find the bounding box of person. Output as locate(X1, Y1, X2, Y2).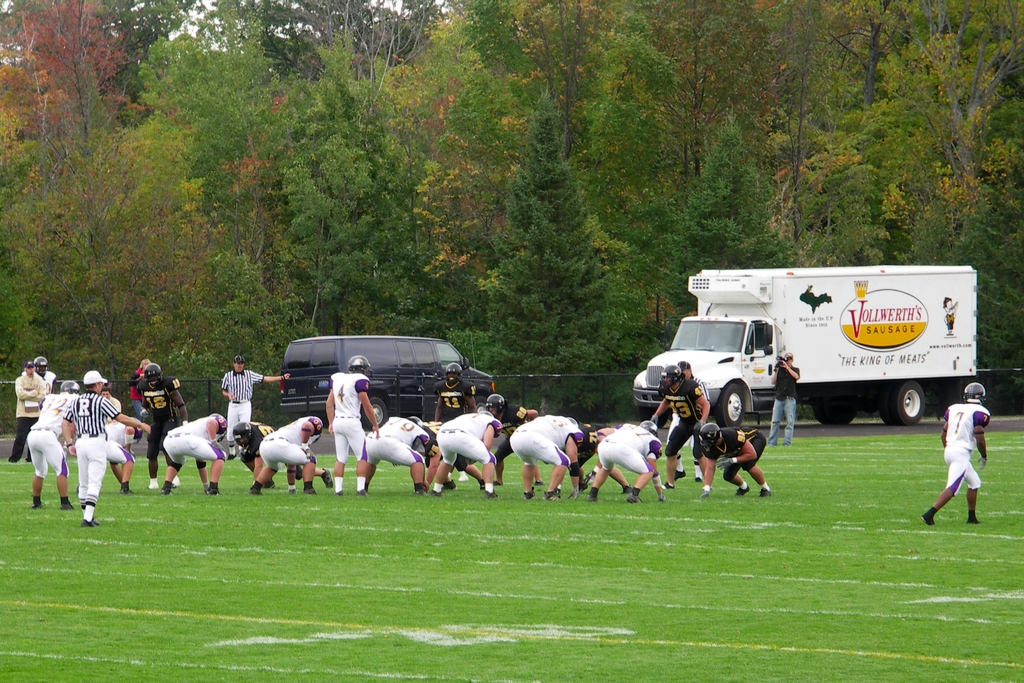
locate(259, 406, 340, 507).
